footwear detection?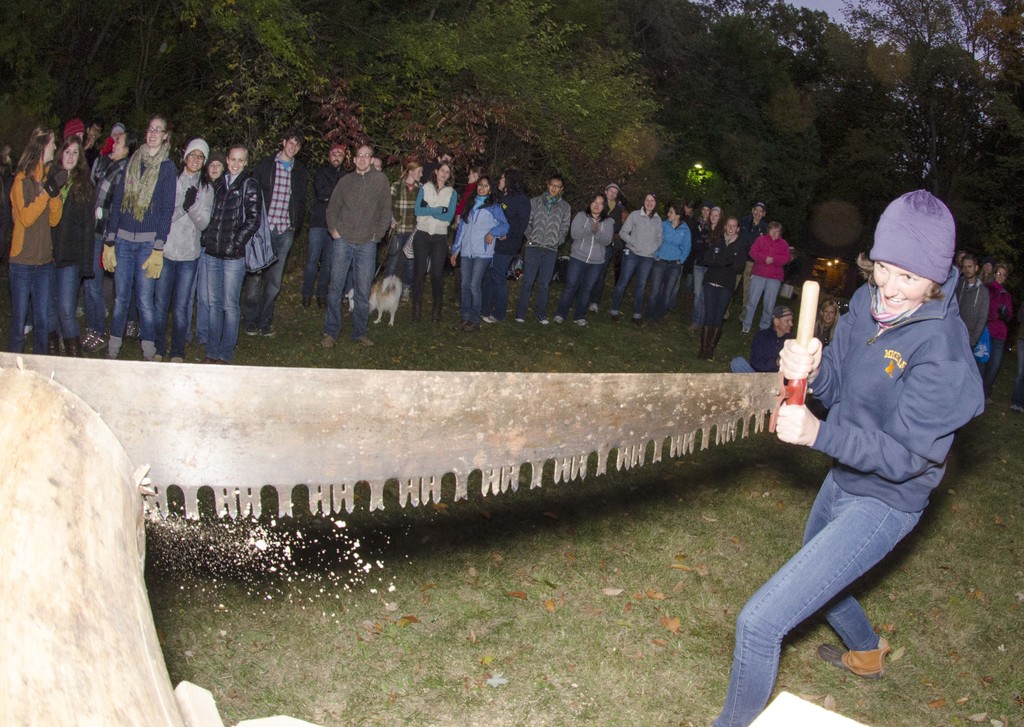
[591,300,600,314]
